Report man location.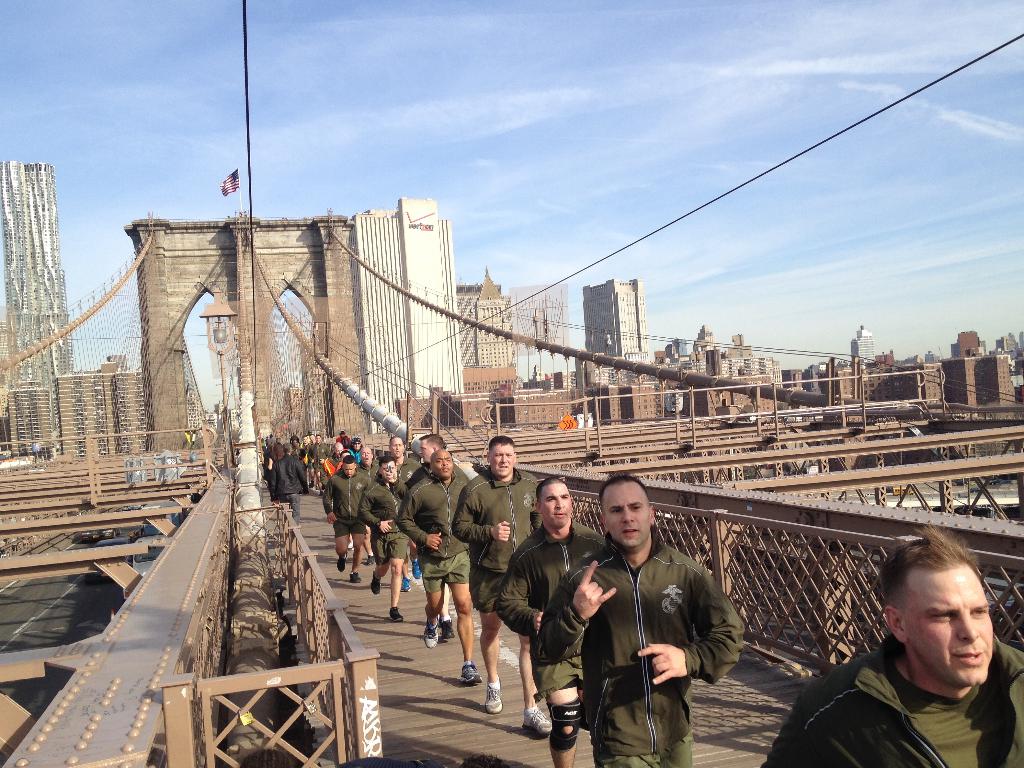
Report: x1=324 y1=451 x2=371 y2=582.
